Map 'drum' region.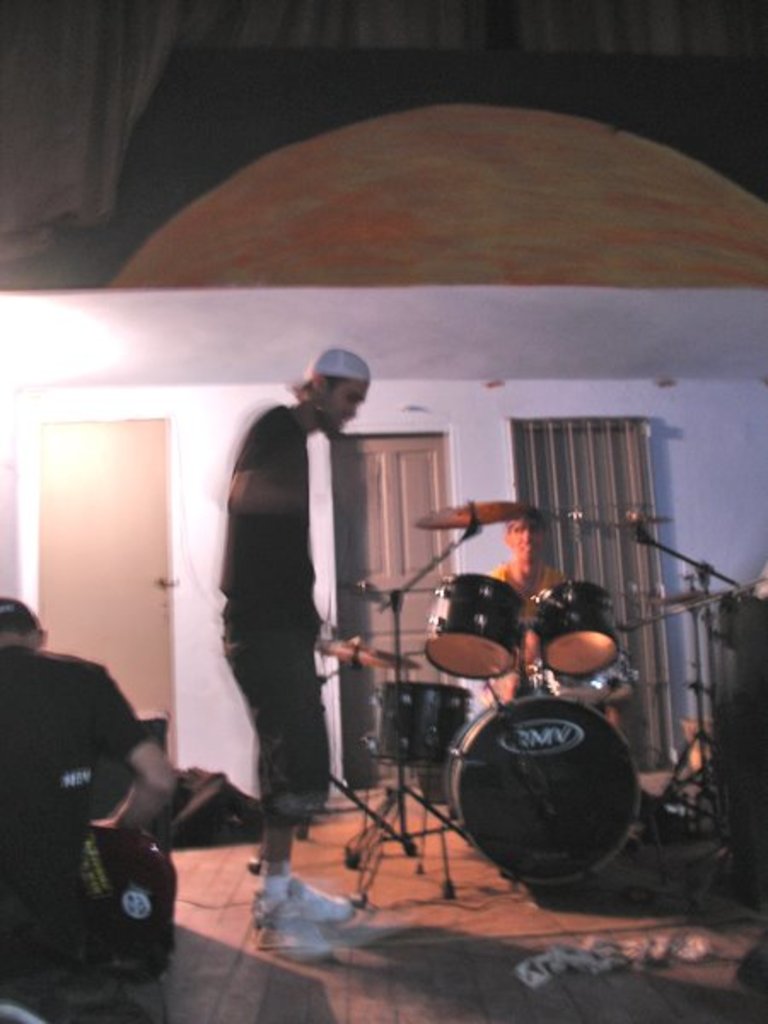
Mapped to bbox=[367, 679, 473, 783].
